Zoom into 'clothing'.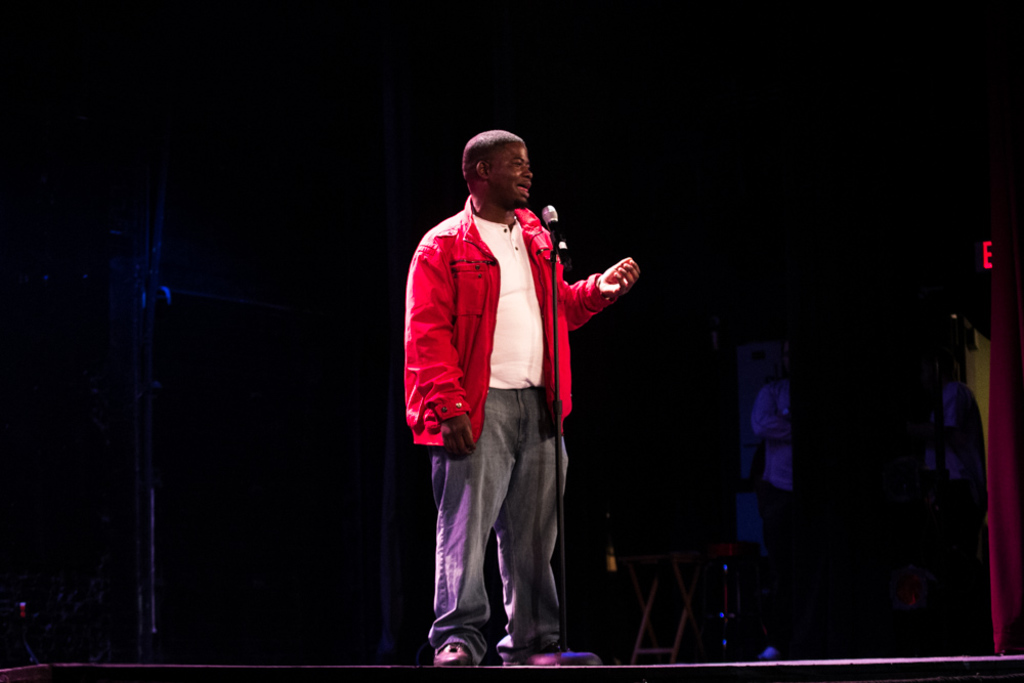
Zoom target: pyautogui.locateOnScreen(402, 157, 623, 640).
